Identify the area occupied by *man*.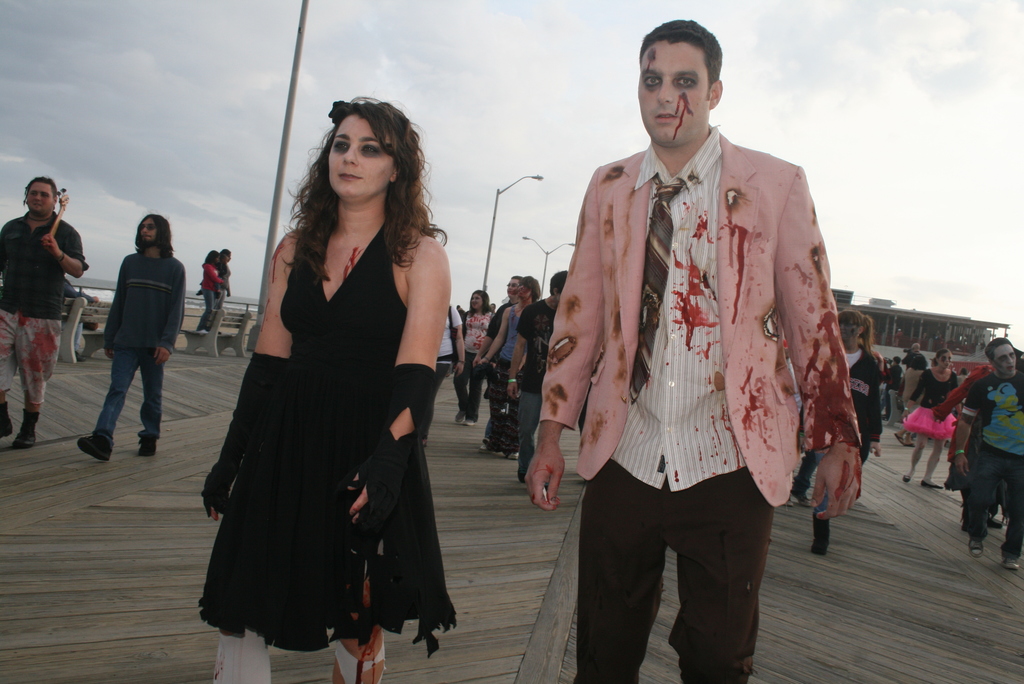
Area: left=0, top=177, right=88, bottom=455.
